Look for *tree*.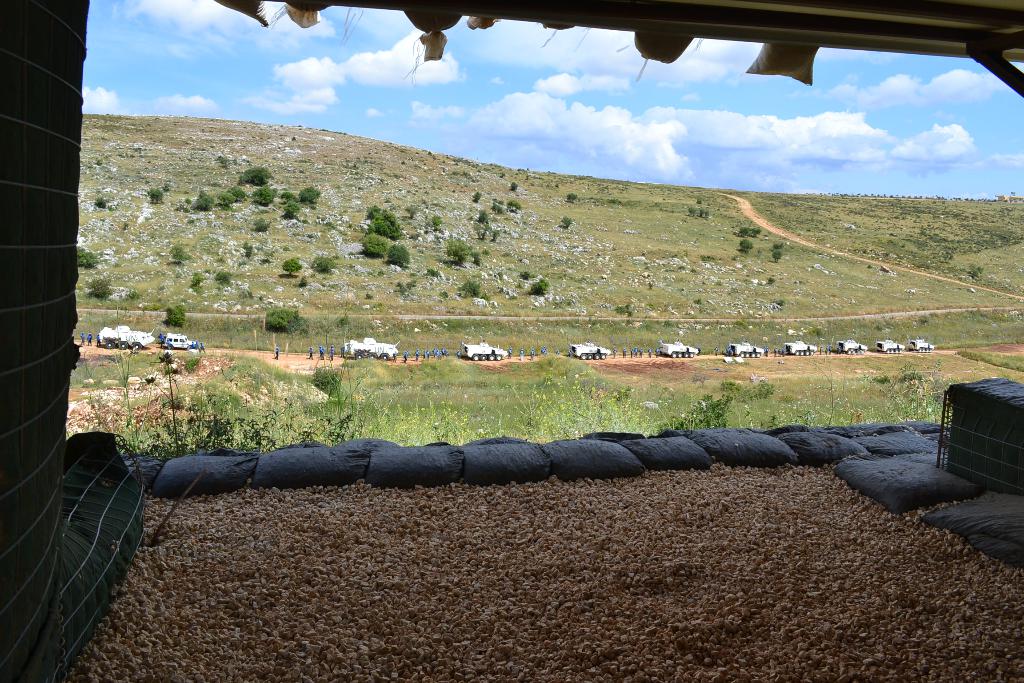
Found: x1=314 y1=256 x2=337 y2=274.
